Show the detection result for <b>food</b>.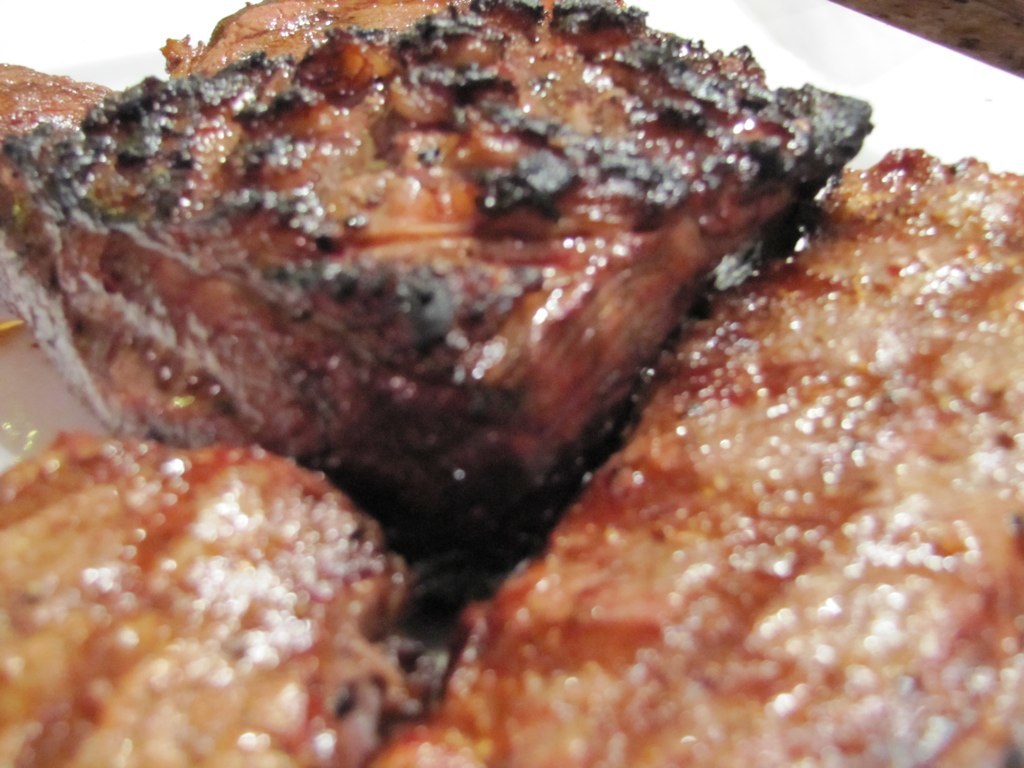
BBox(0, 0, 869, 599).
